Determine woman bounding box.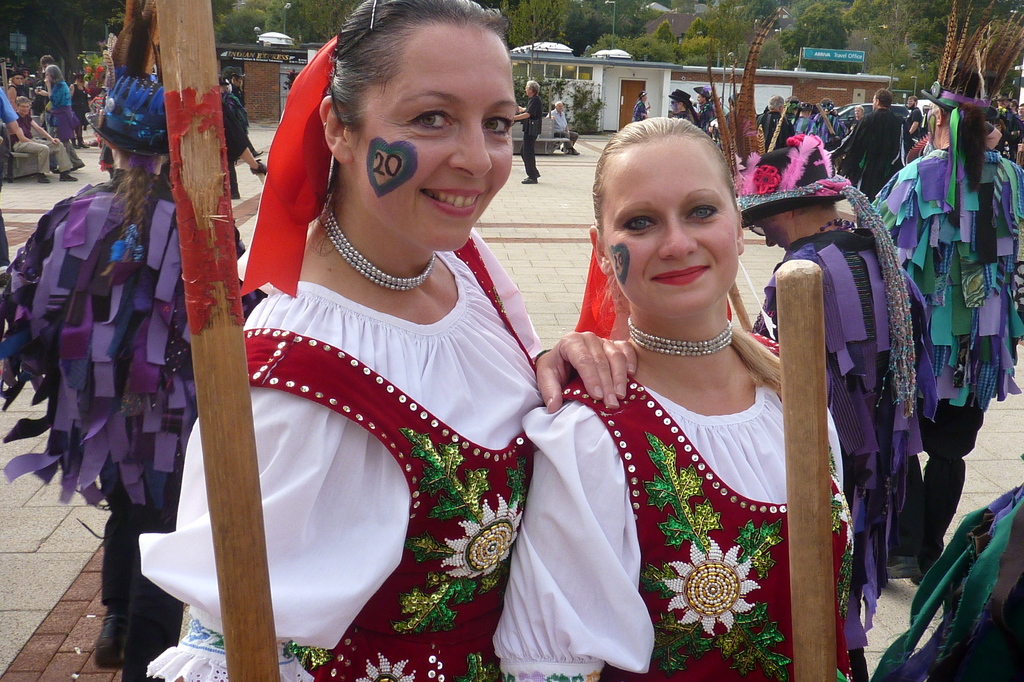
Determined: (127,50,603,673).
